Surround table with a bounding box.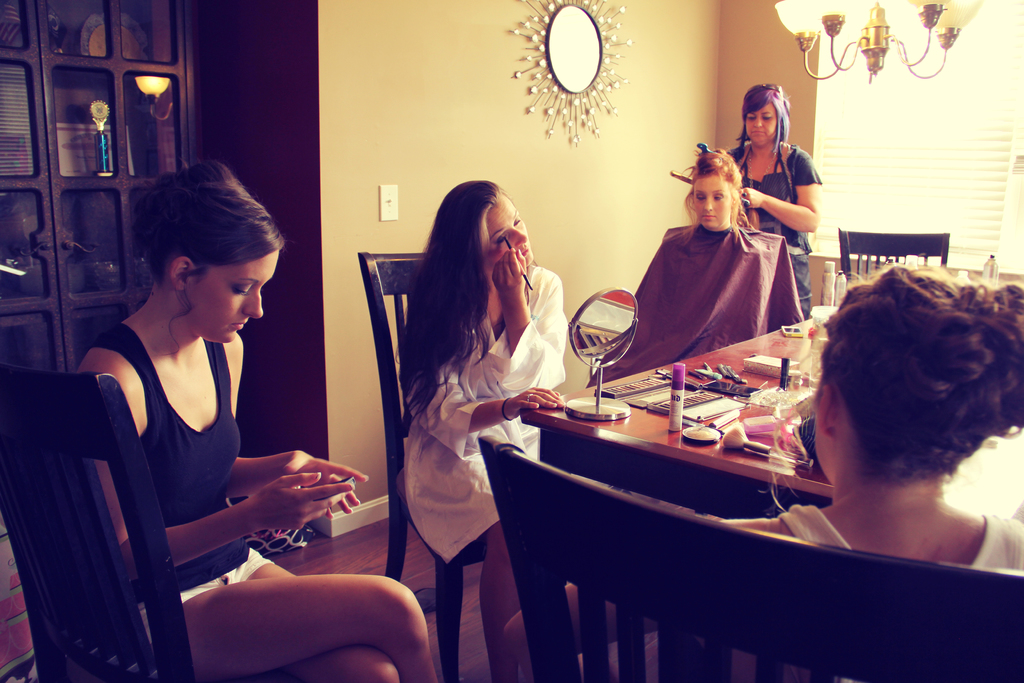
bbox(516, 295, 1023, 593).
